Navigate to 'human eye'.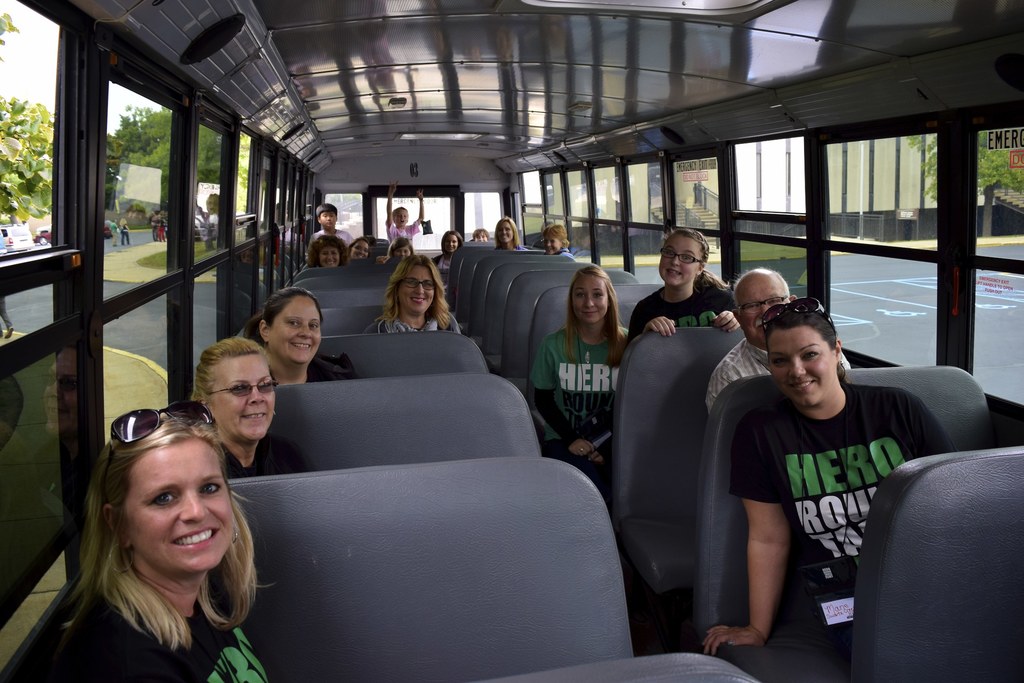
Navigation target: (289,320,301,328).
